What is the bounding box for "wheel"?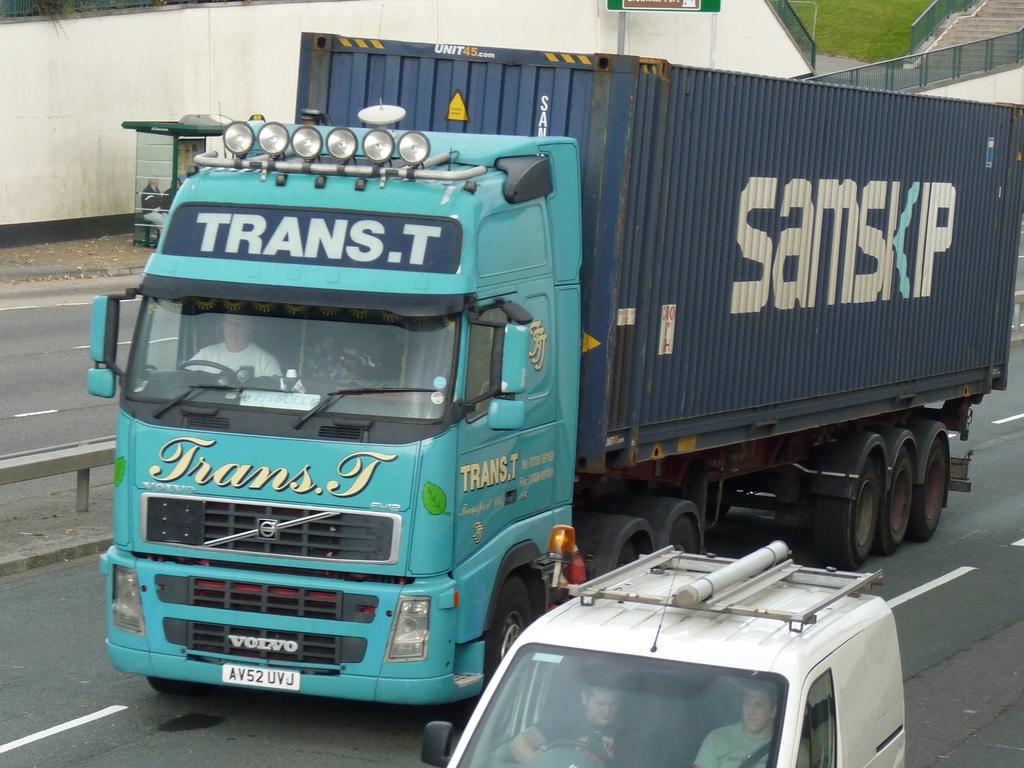
bbox=[612, 546, 637, 569].
